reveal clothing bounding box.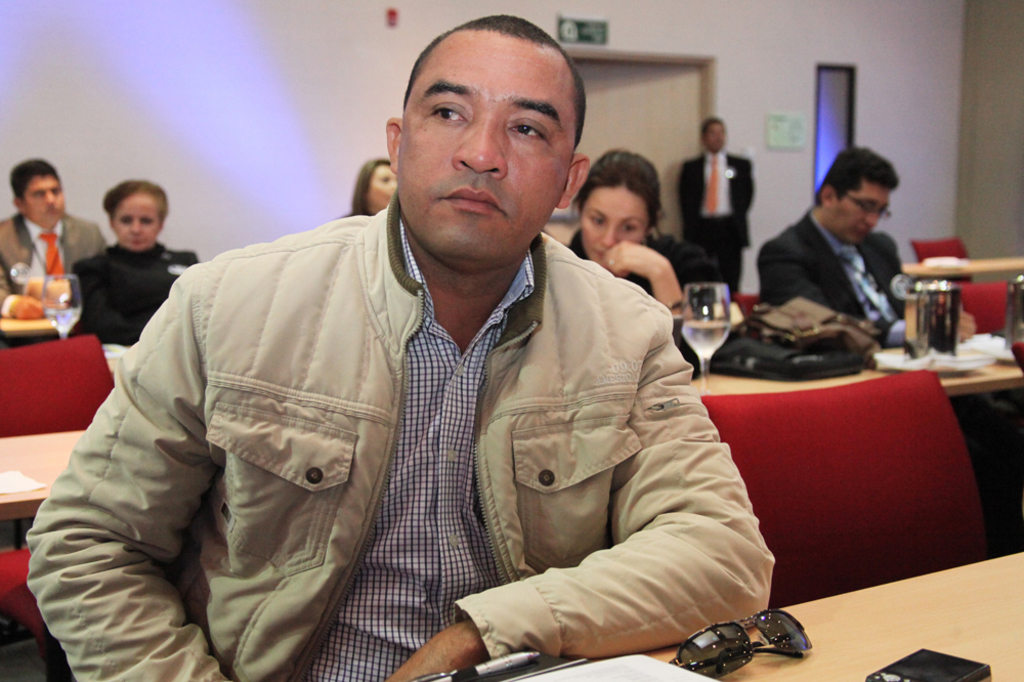
Revealed: bbox=(678, 133, 753, 289).
